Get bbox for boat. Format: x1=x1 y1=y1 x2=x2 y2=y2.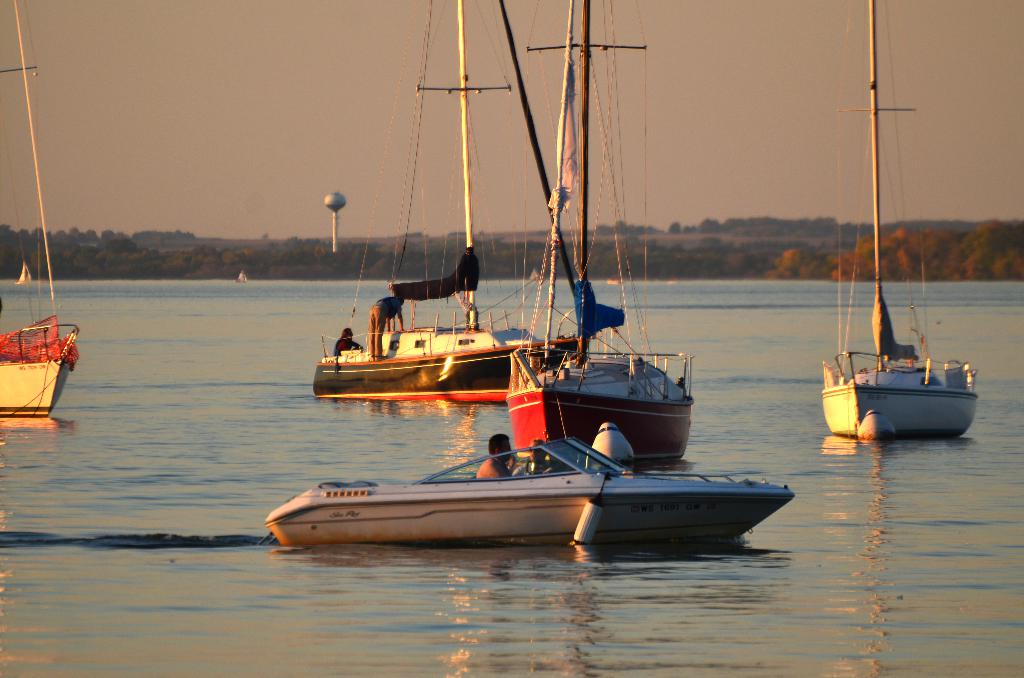
x1=265 y1=433 x2=795 y2=547.
